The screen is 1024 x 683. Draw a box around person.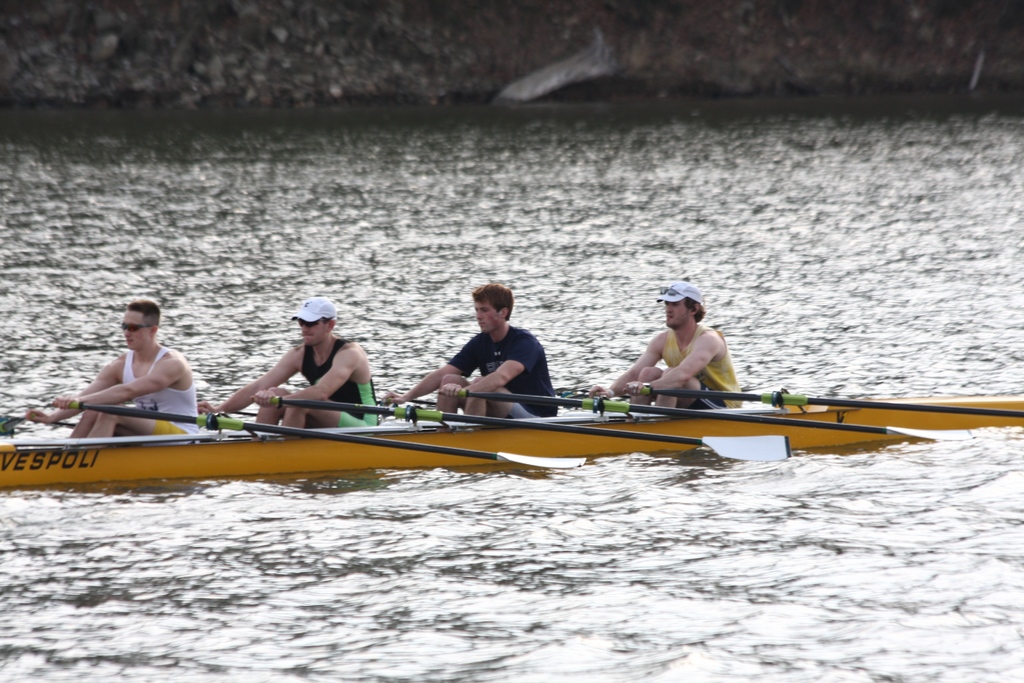
(58, 302, 215, 447).
